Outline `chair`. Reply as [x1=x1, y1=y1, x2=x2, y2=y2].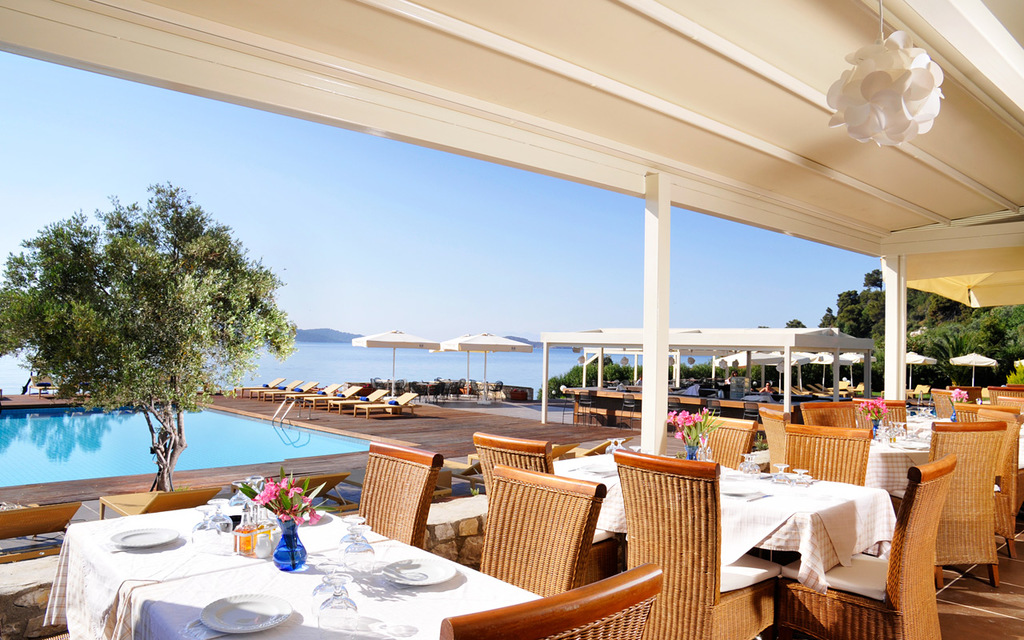
[x1=609, y1=444, x2=787, y2=639].
